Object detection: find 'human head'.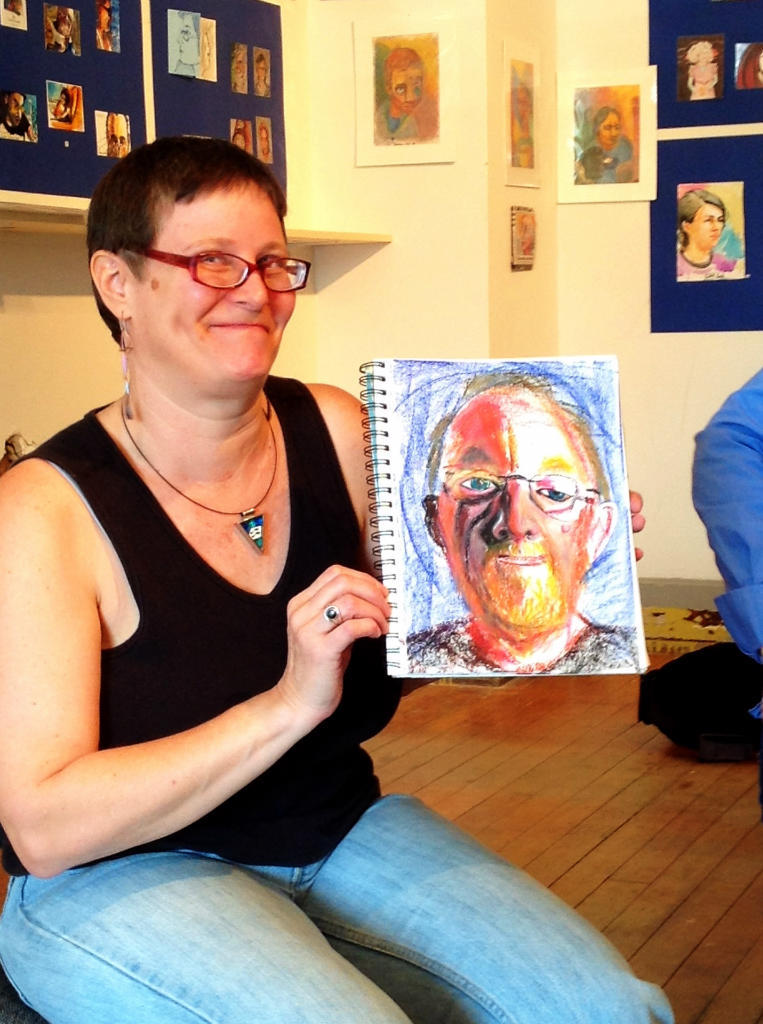
[422, 362, 611, 646].
